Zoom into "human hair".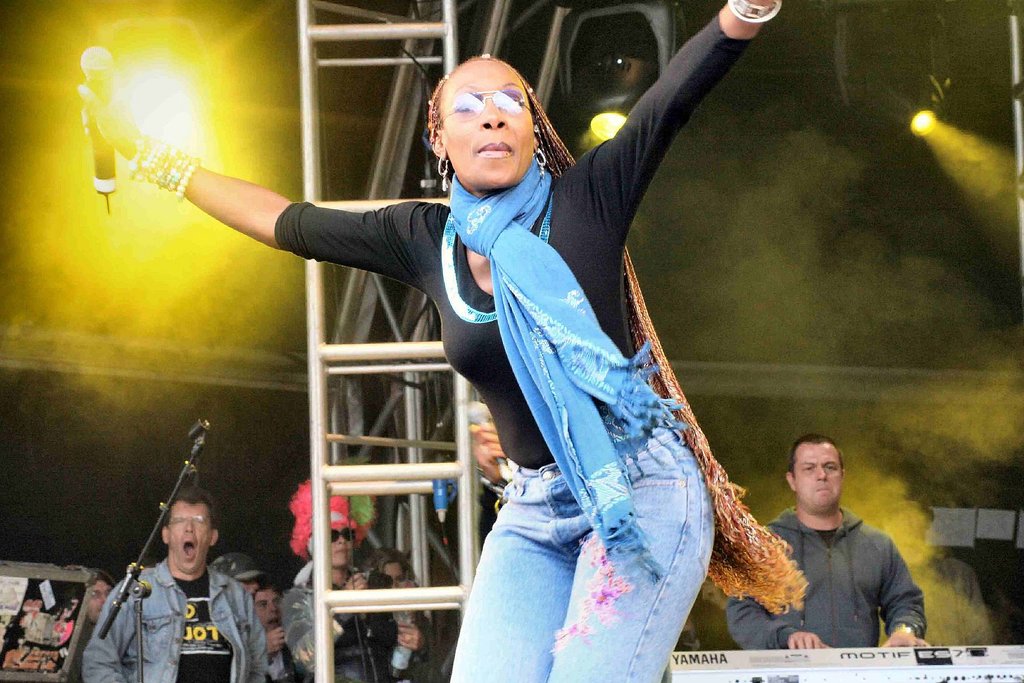
Zoom target: <box>88,566,118,593</box>.
